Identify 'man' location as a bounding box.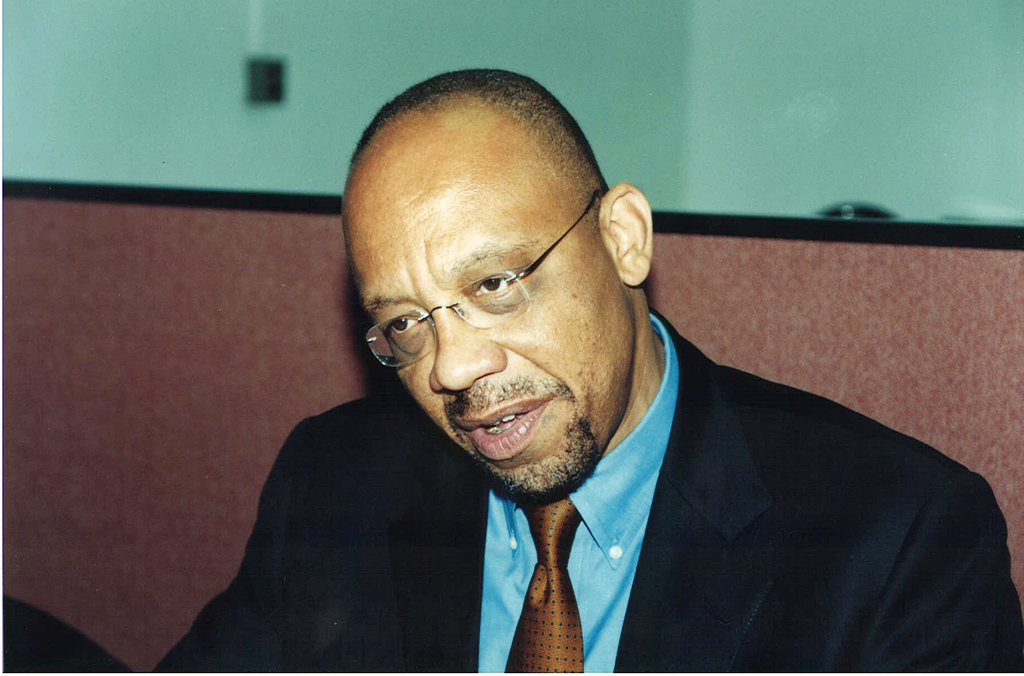
148/70/1023/675.
